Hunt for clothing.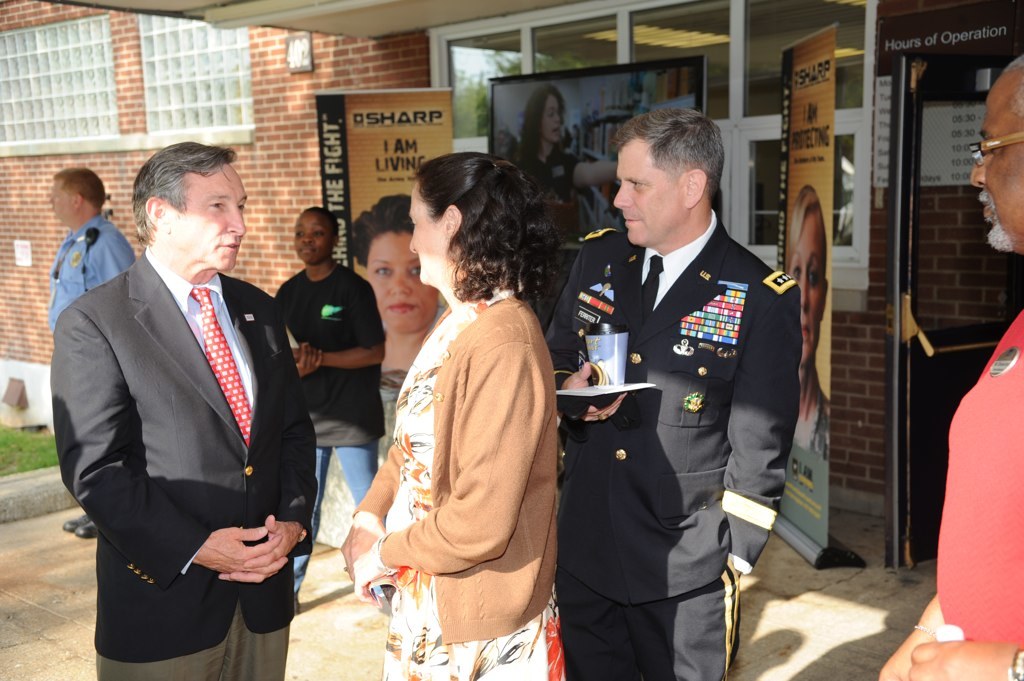
Hunted down at [left=383, top=291, right=567, bottom=680].
